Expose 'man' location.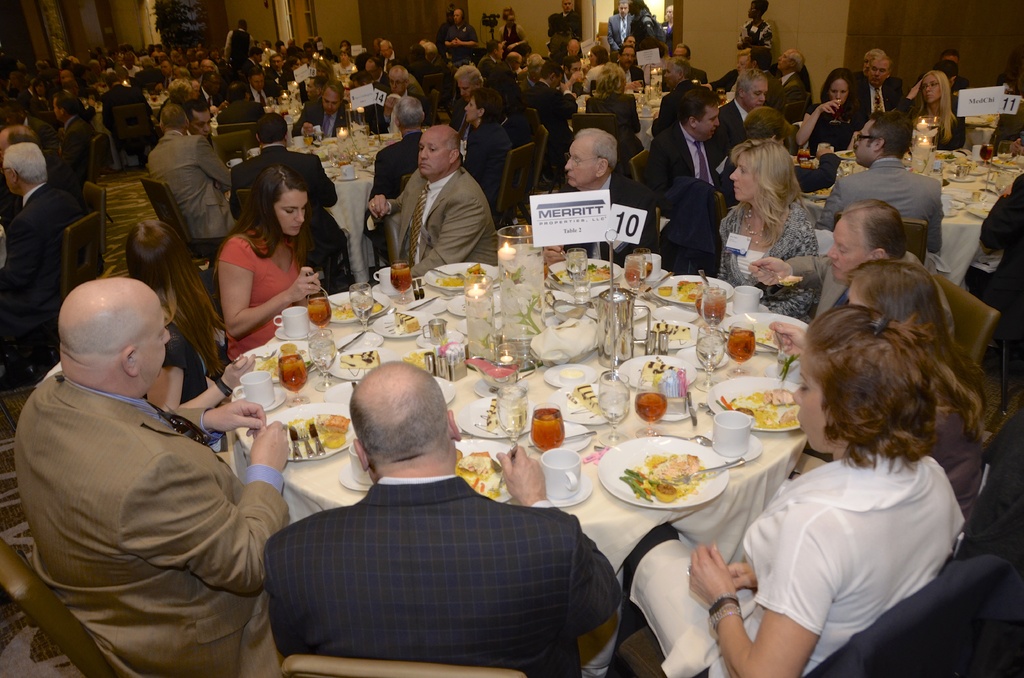
Exposed at bbox=[104, 74, 156, 166].
